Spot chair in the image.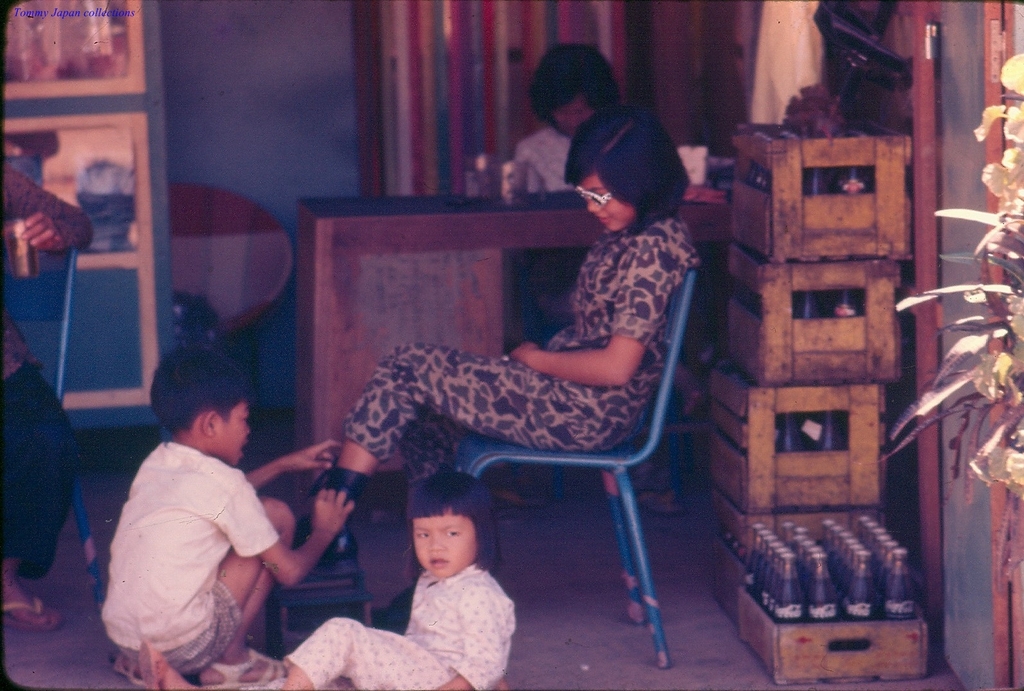
chair found at 342 271 695 651.
